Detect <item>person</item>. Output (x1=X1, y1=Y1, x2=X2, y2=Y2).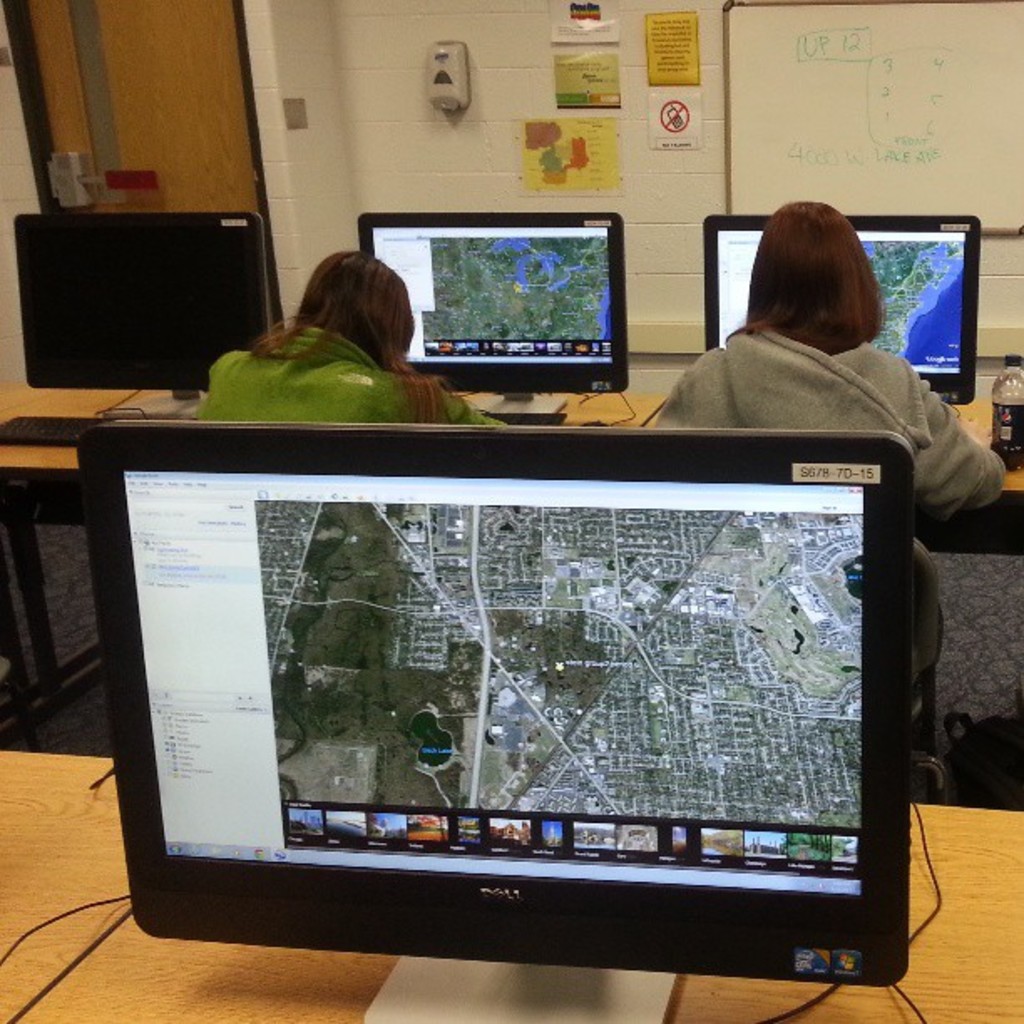
(x1=191, y1=244, x2=500, y2=432).
